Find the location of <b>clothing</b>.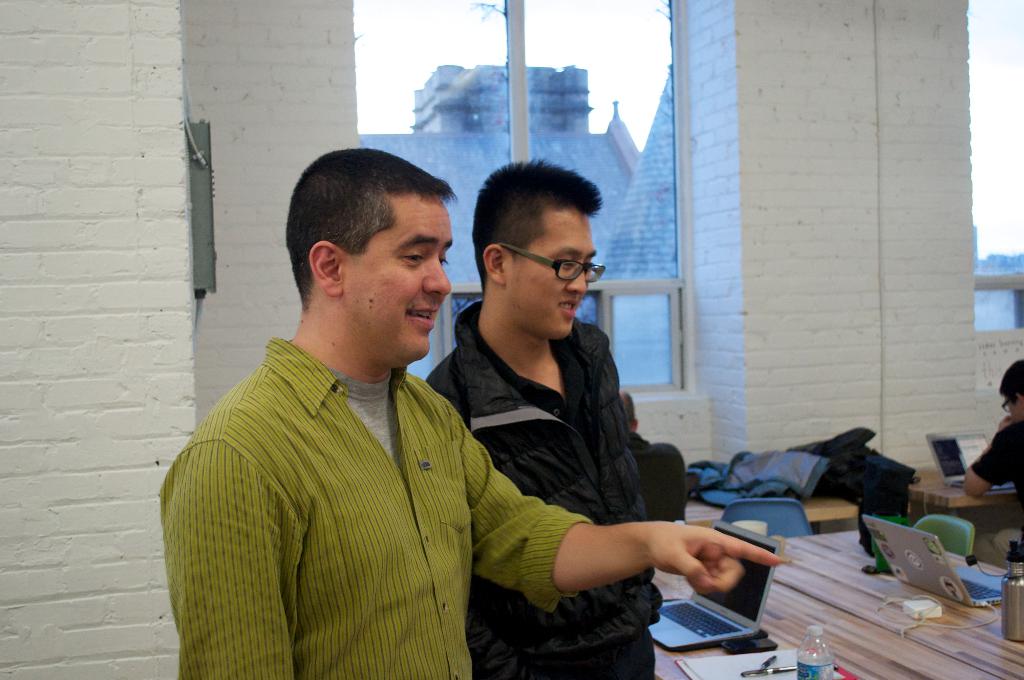
Location: x1=159 y1=334 x2=592 y2=679.
